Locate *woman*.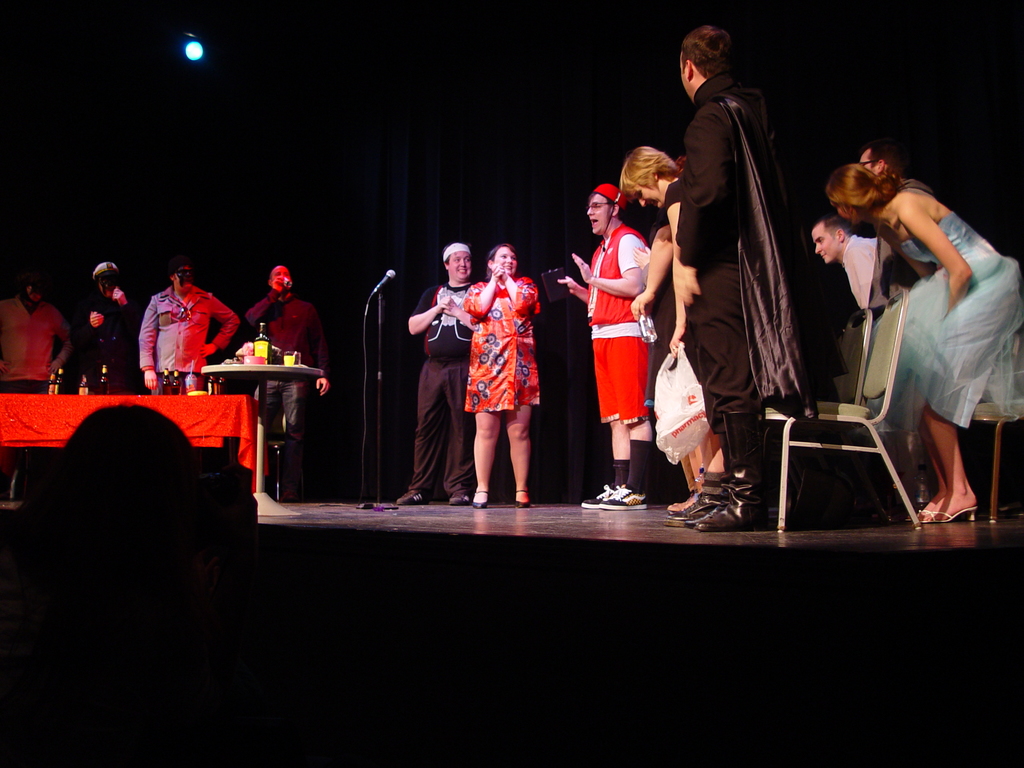
Bounding box: 819:156:1023:524.
